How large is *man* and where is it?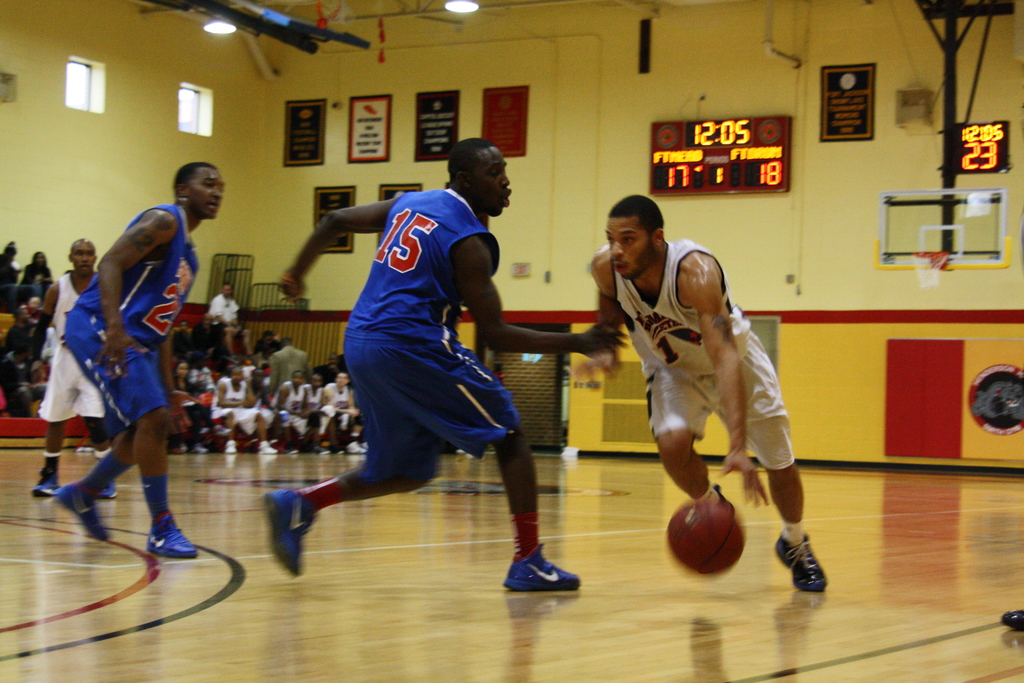
Bounding box: [left=28, top=239, right=116, bottom=500].
